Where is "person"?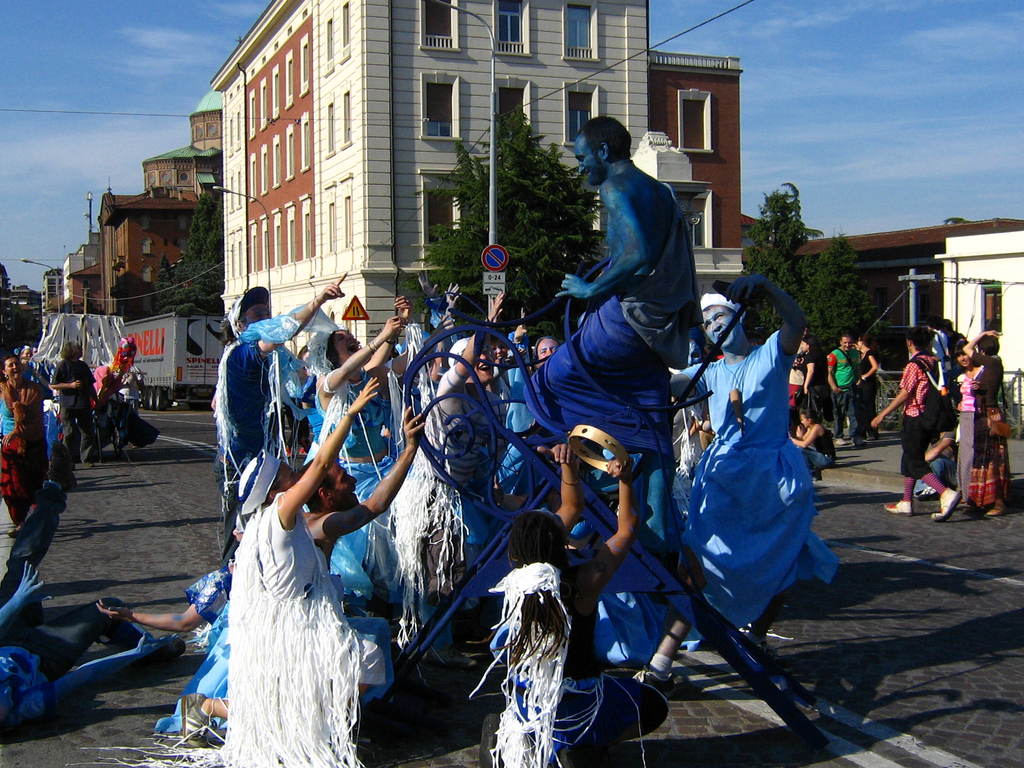
520, 116, 707, 527.
